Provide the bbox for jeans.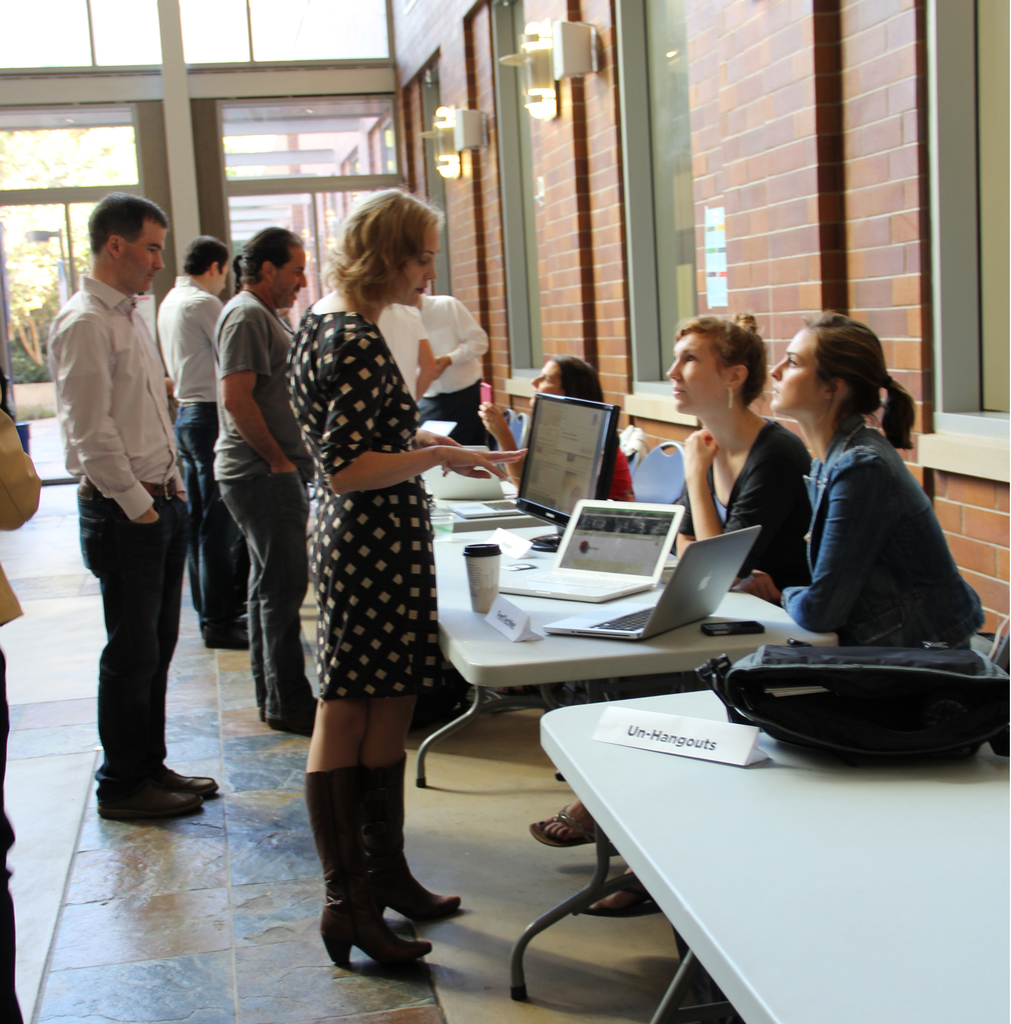
box=[76, 458, 212, 822].
